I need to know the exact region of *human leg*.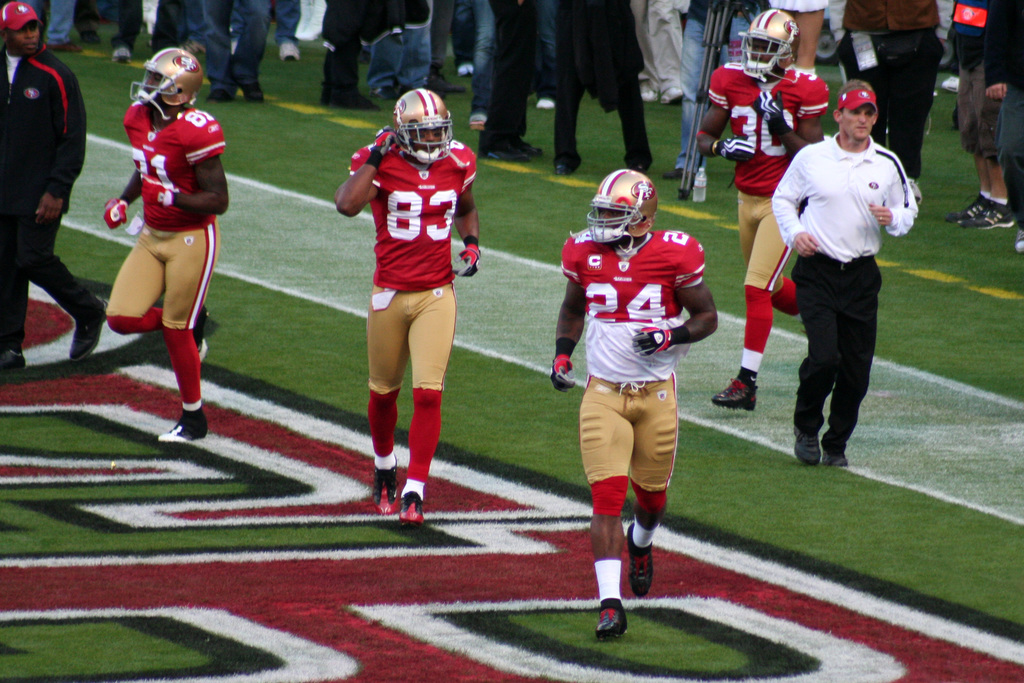
Region: (left=948, top=157, right=992, bottom=215).
